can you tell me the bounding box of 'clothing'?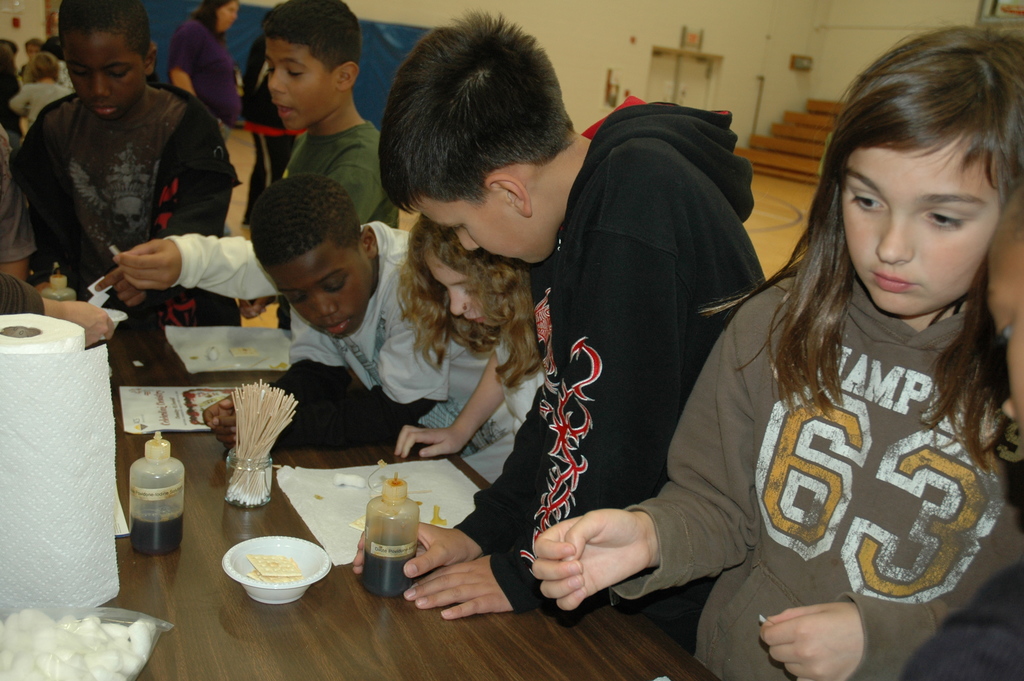
box=[0, 267, 45, 316].
